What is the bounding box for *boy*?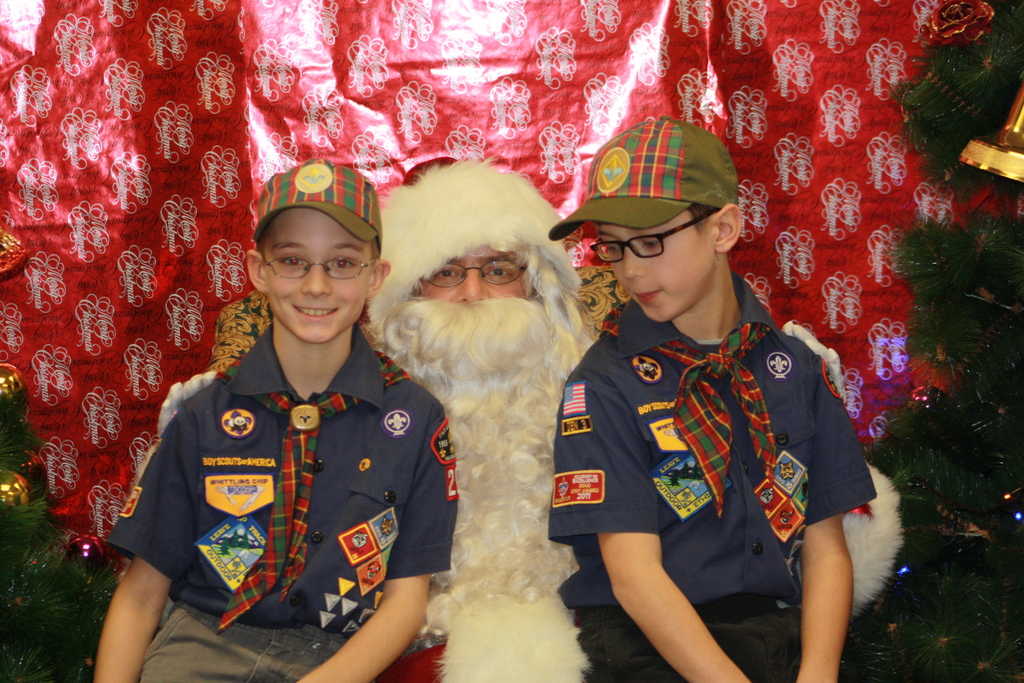
(x1=543, y1=110, x2=888, y2=682).
